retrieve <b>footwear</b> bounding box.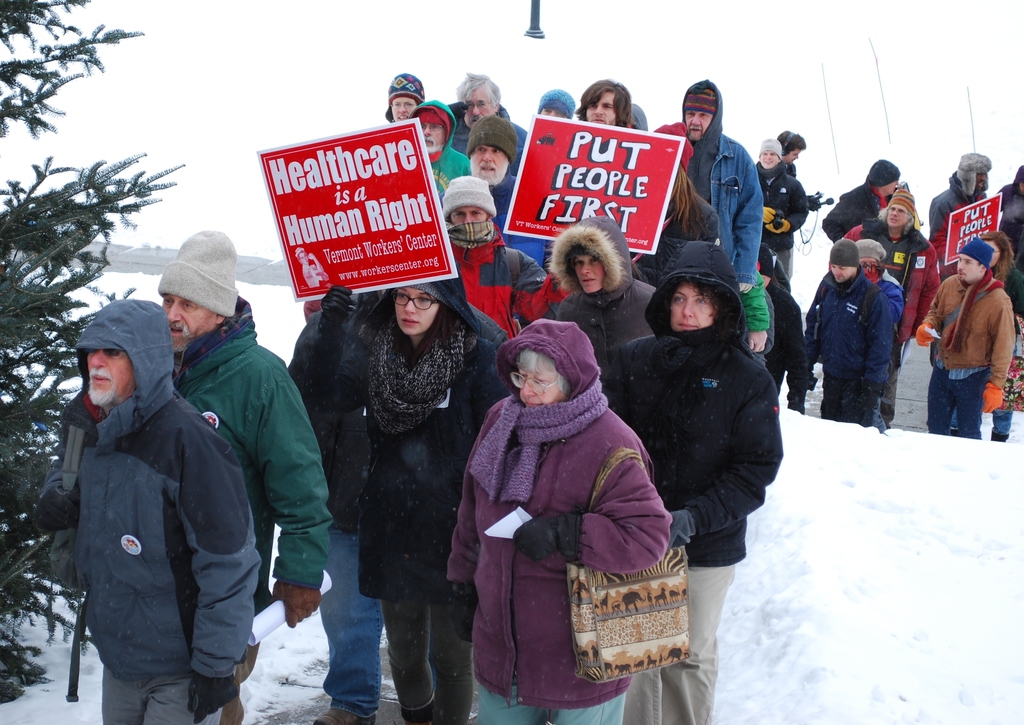
Bounding box: crop(303, 696, 377, 724).
